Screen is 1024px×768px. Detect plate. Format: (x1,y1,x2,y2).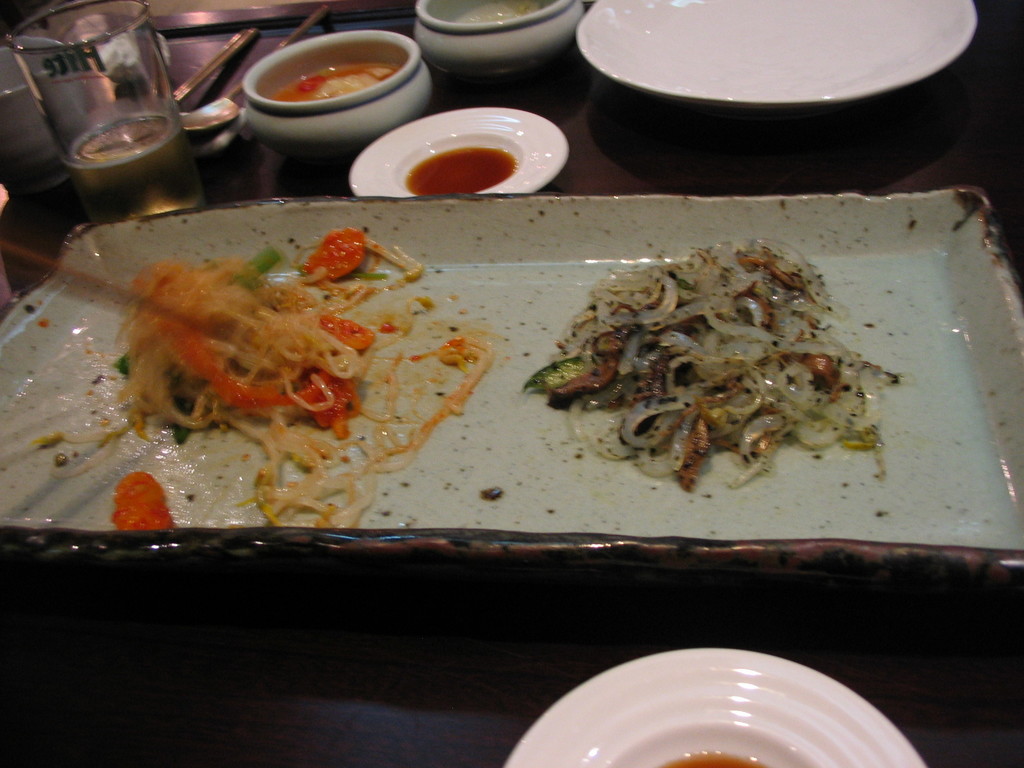
(579,0,980,104).
